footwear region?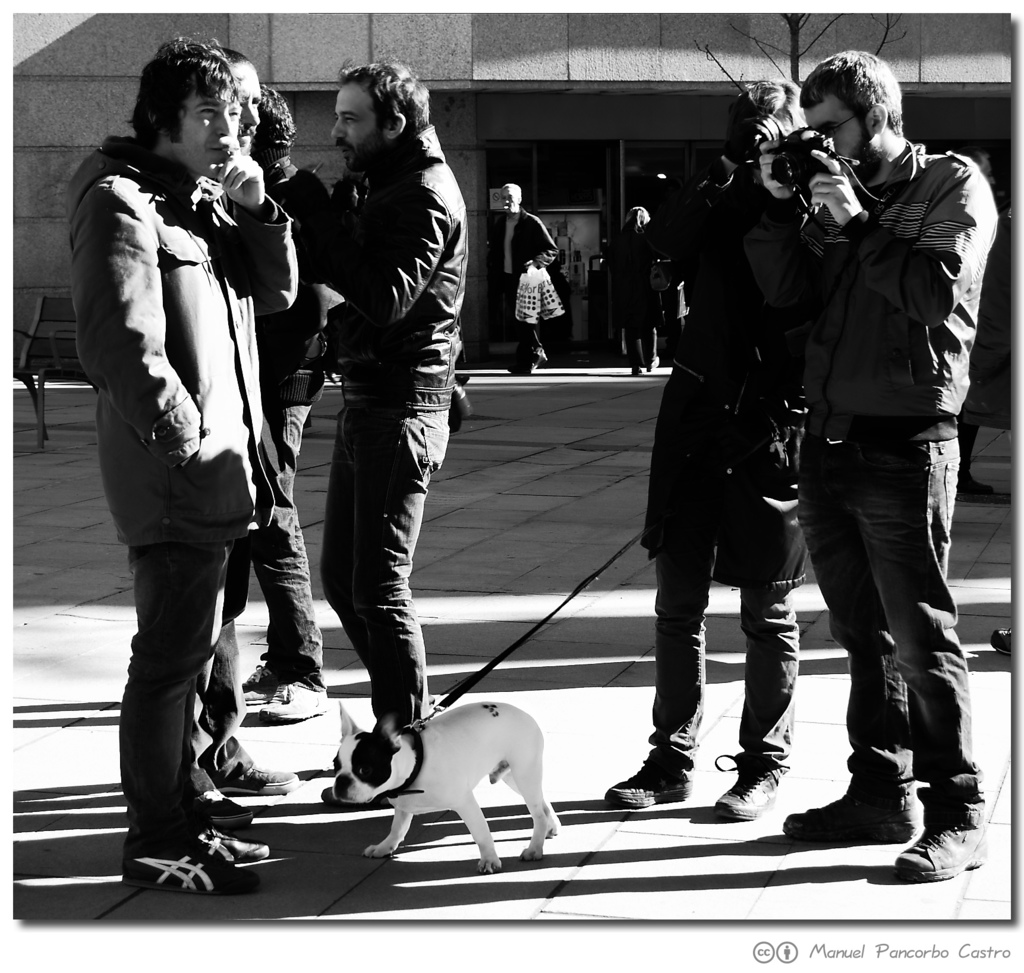
199 827 277 860
